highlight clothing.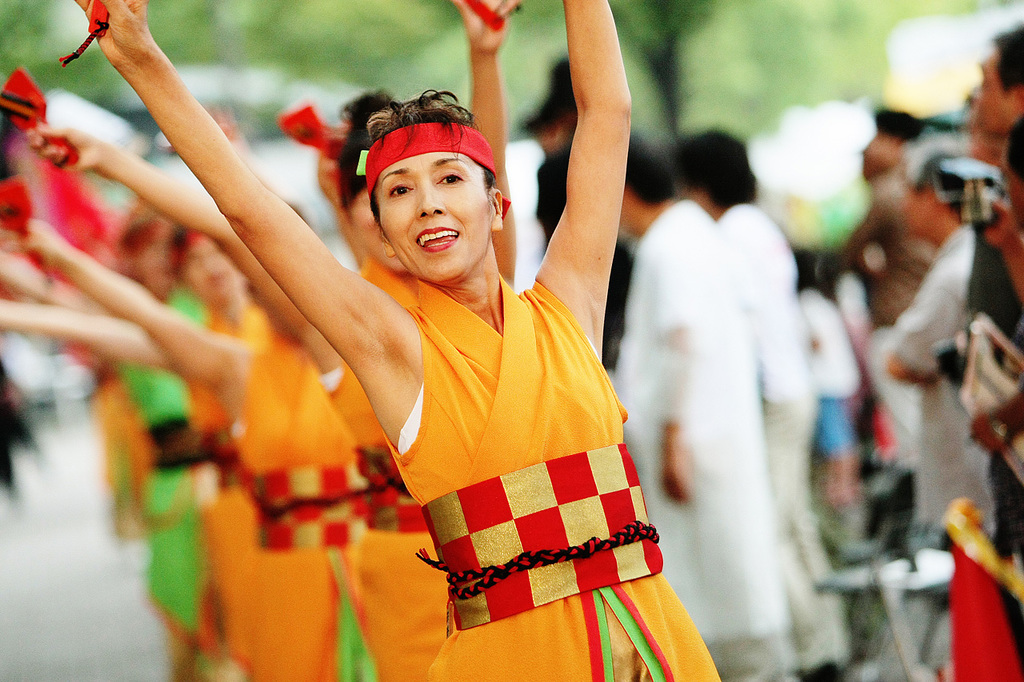
Highlighted region: <bbox>349, 205, 671, 647</bbox>.
